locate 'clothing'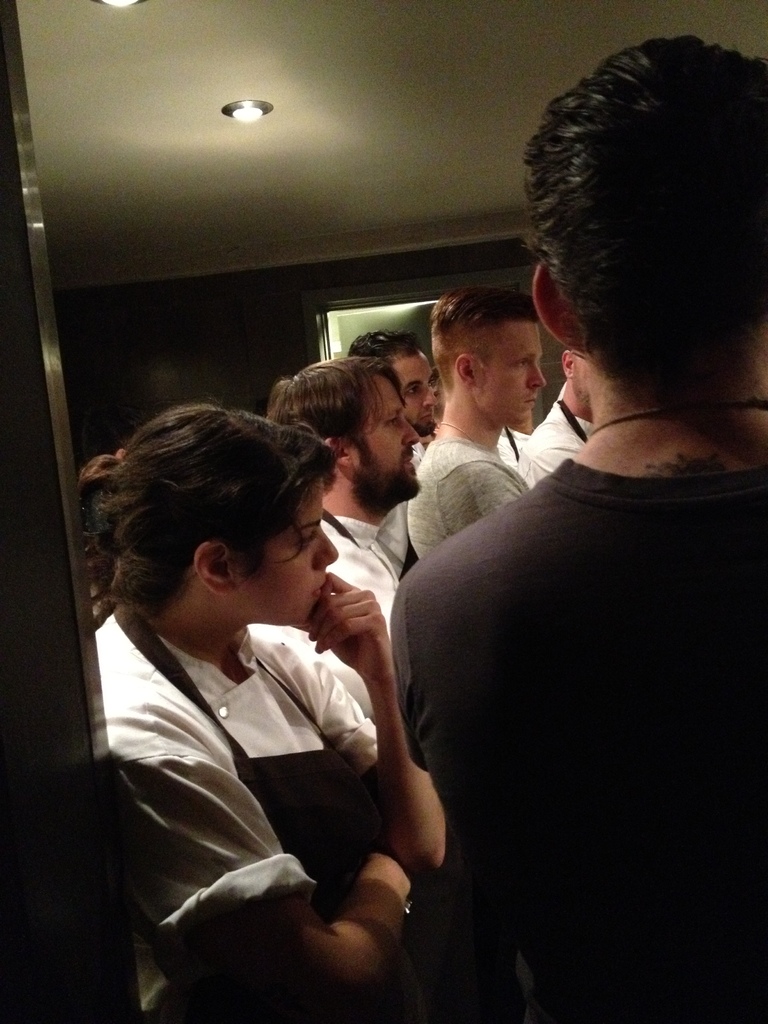
bbox=[315, 502, 421, 570]
